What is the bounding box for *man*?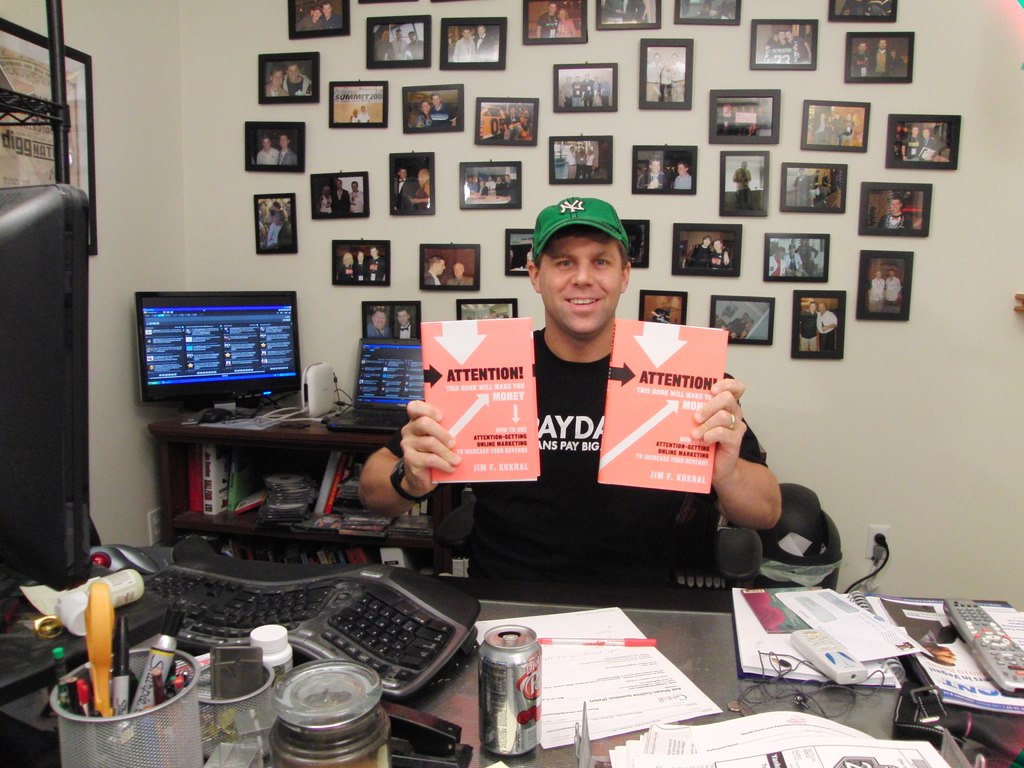
[x1=764, y1=241, x2=785, y2=281].
